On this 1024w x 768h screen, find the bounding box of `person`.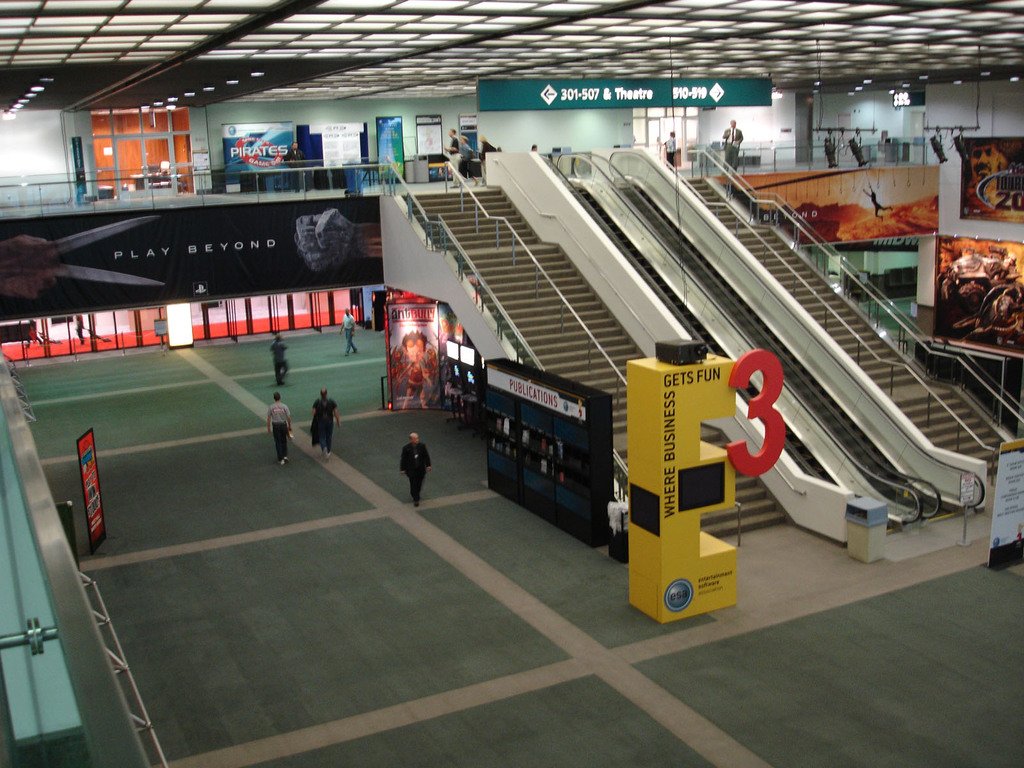
Bounding box: {"left": 266, "top": 392, "right": 300, "bottom": 463}.
